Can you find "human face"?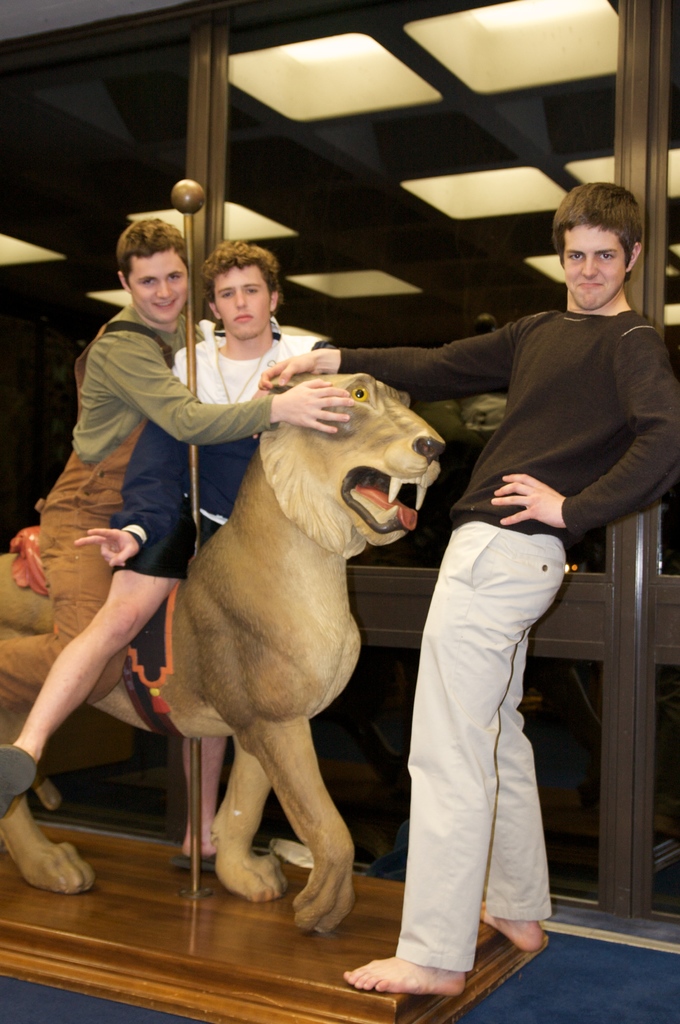
Yes, bounding box: select_region(128, 252, 189, 323).
